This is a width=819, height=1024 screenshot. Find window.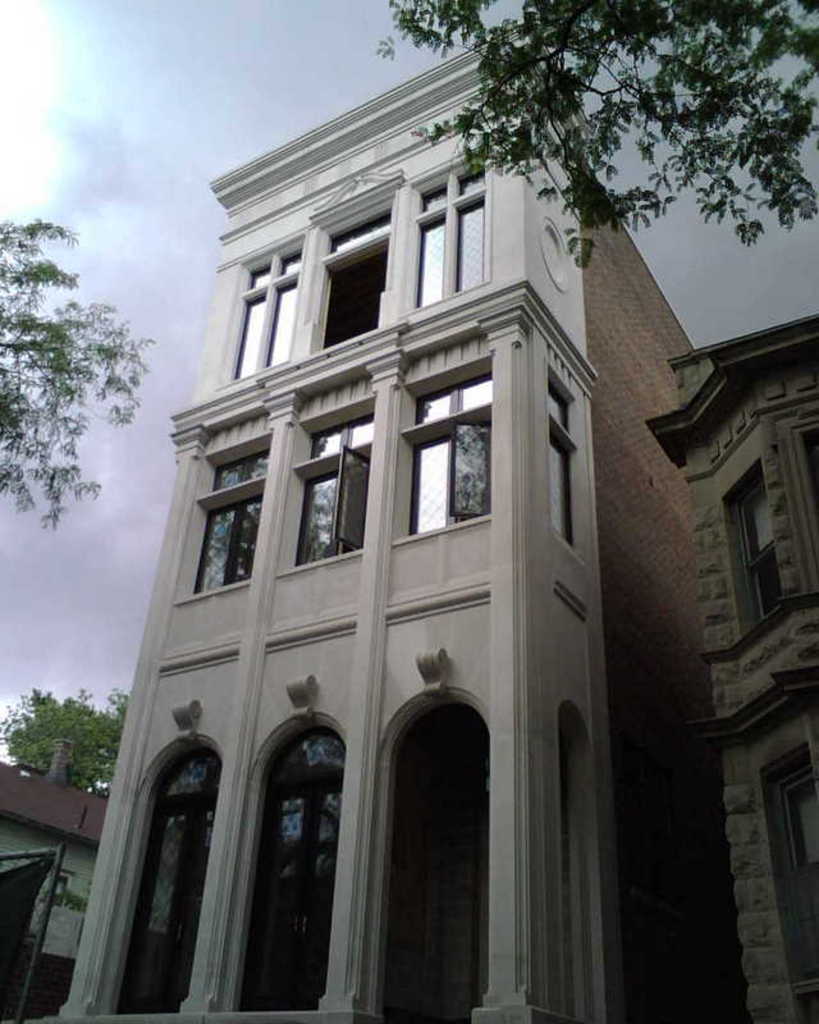
Bounding box: {"left": 737, "top": 486, "right": 783, "bottom": 621}.
